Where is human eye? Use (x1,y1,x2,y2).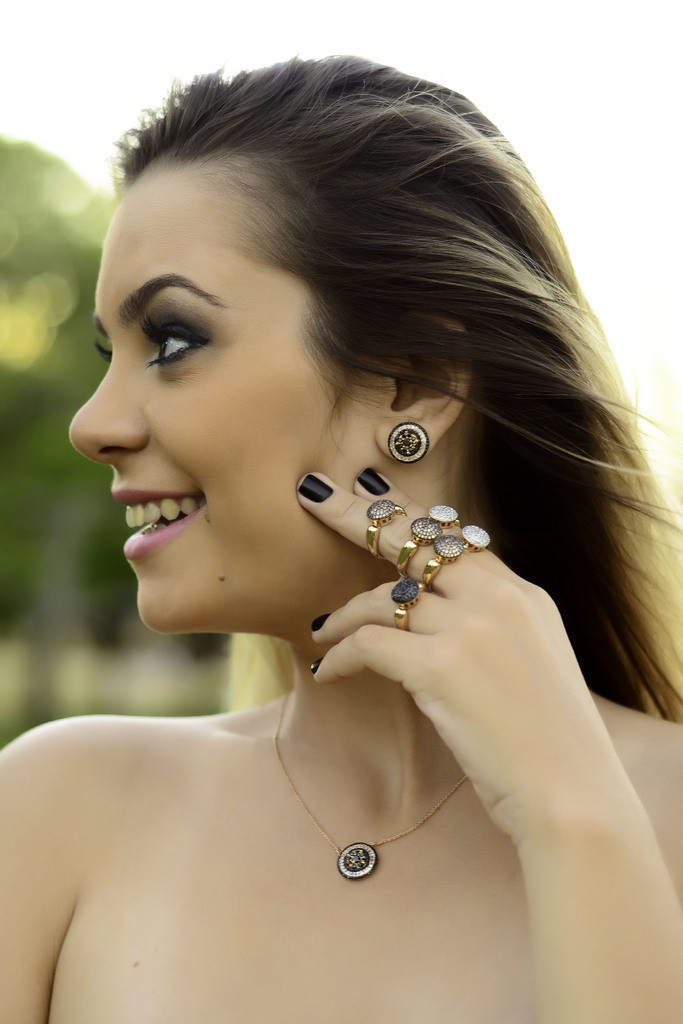
(140,317,218,371).
